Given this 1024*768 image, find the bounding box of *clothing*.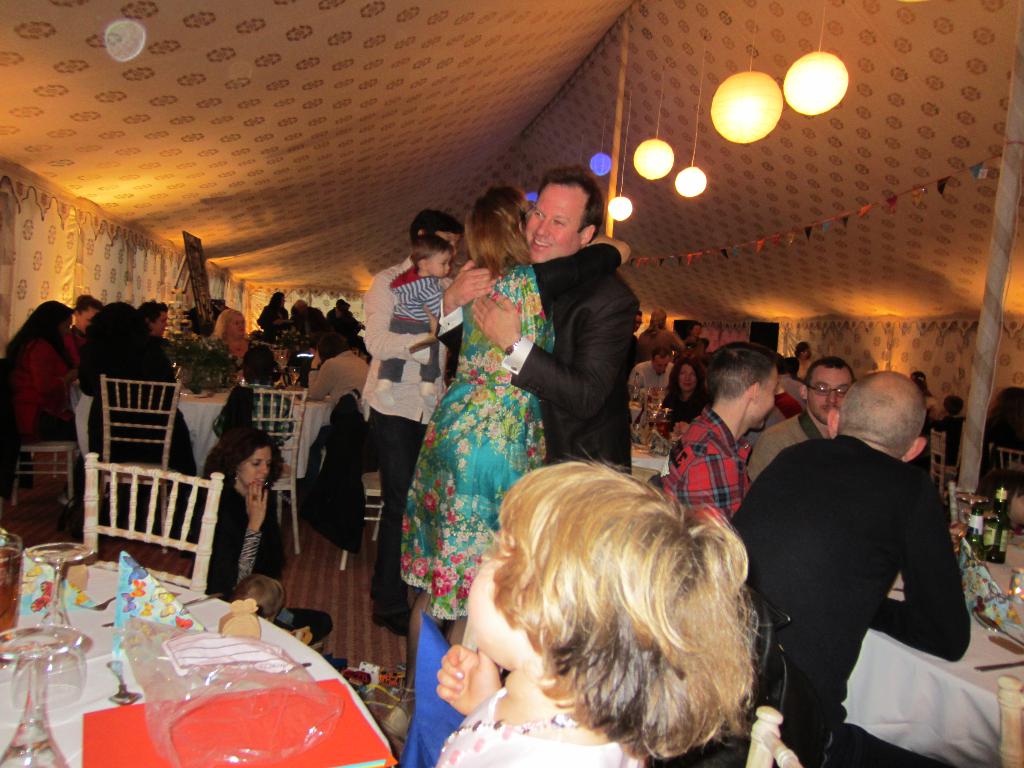
crop(360, 257, 447, 639).
